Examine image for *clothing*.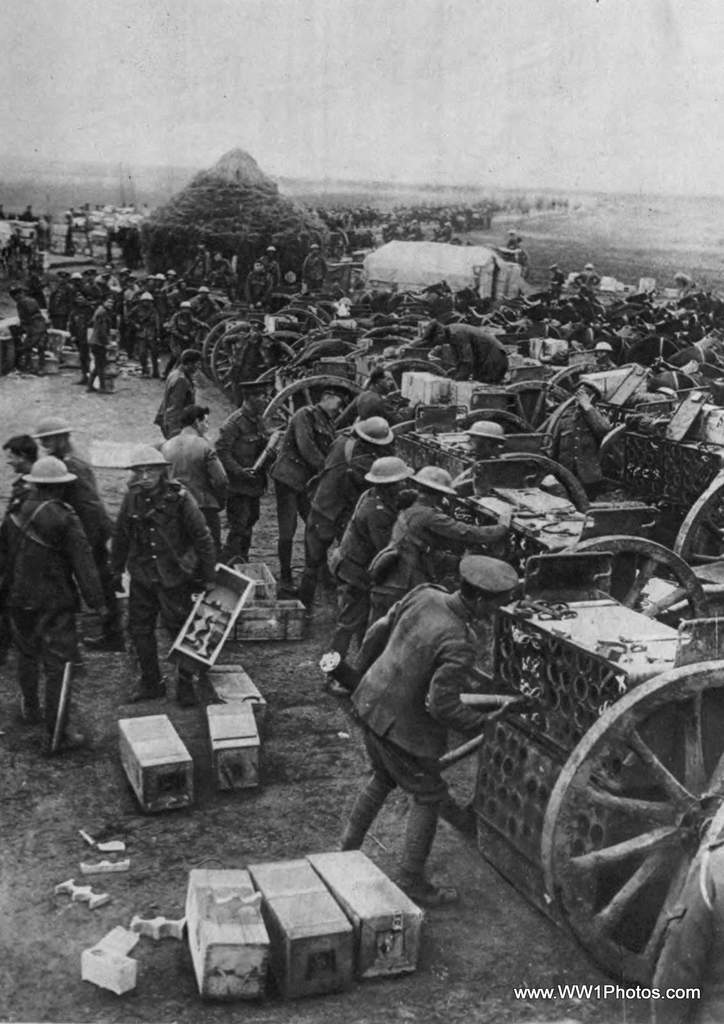
Examination result: (x1=63, y1=441, x2=125, y2=637).
